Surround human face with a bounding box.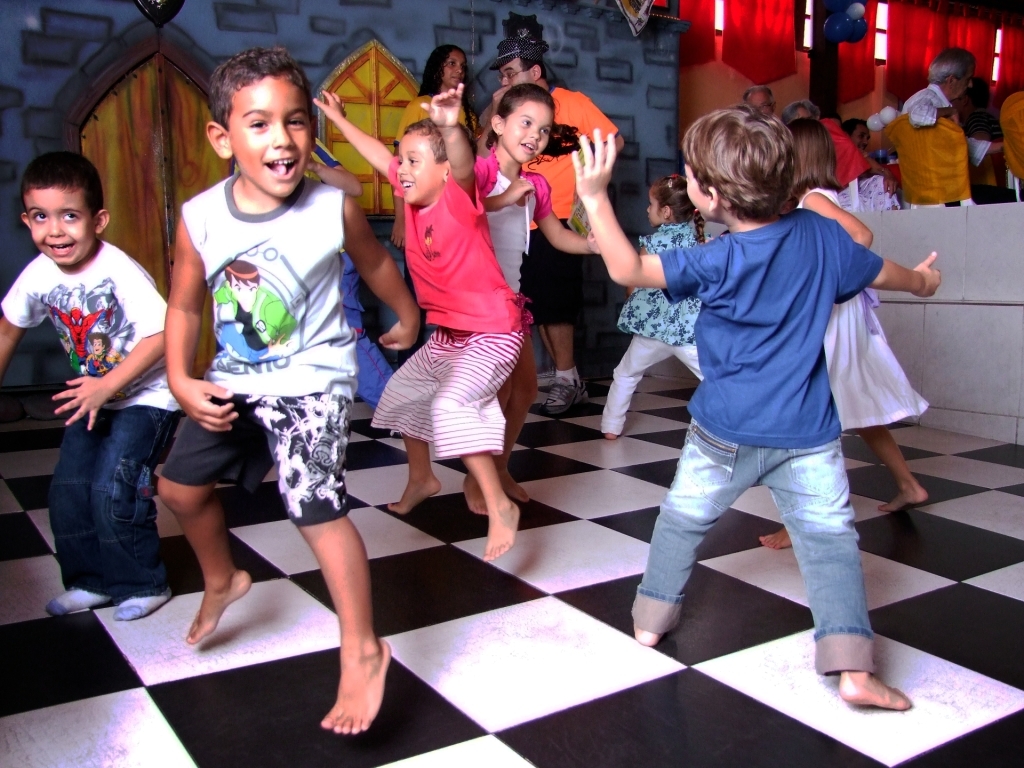
box=[643, 188, 662, 226].
